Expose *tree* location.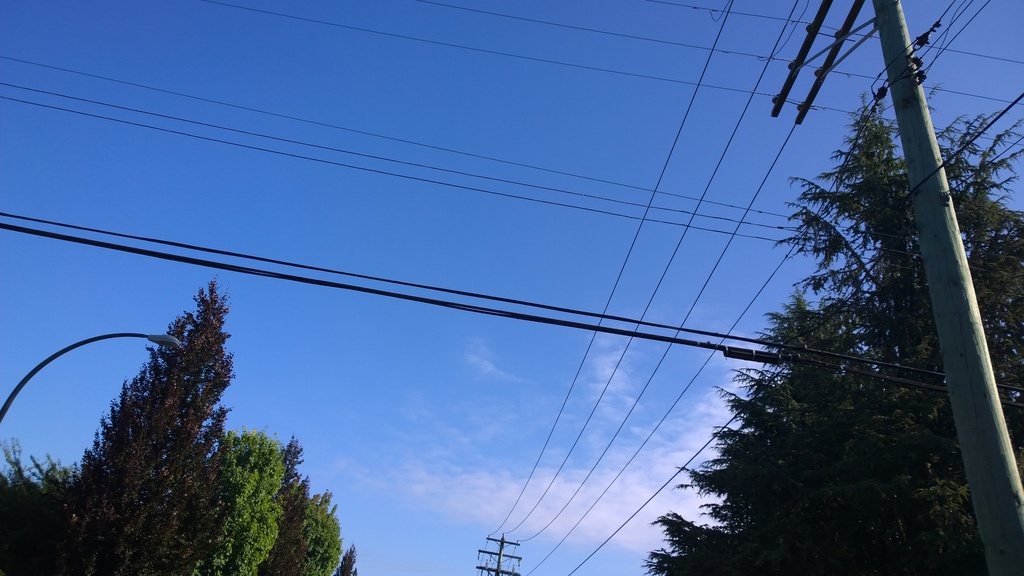
Exposed at Rect(262, 448, 309, 575).
